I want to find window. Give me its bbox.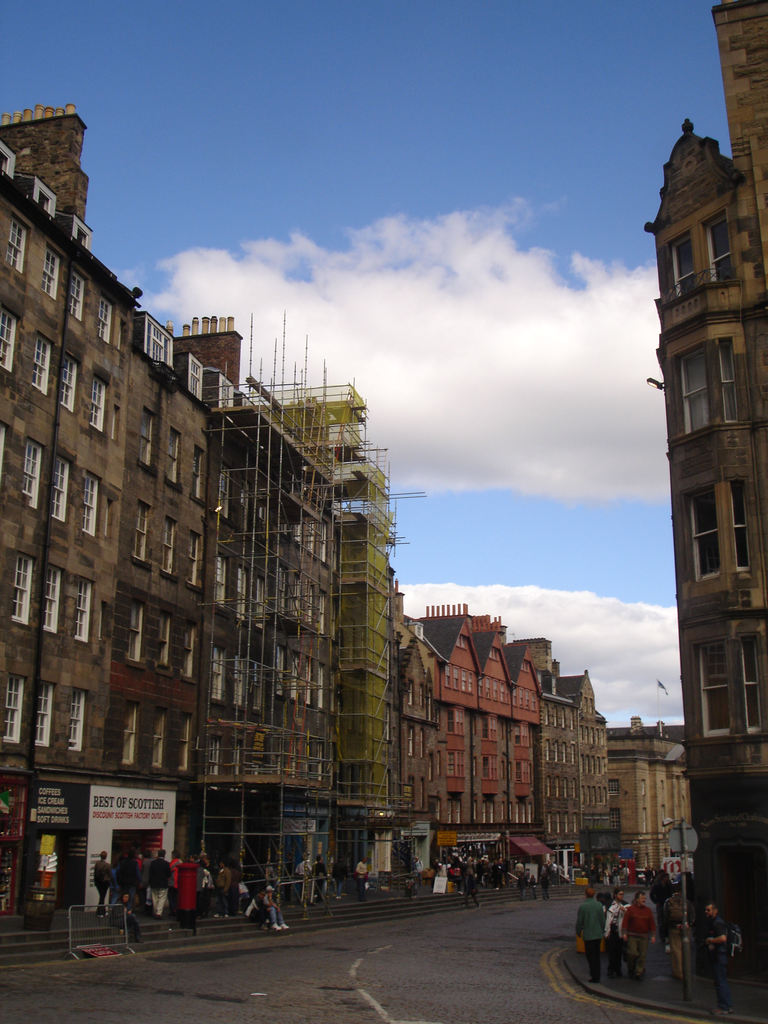
x1=51 y1=455 x2=68 y2=520.
